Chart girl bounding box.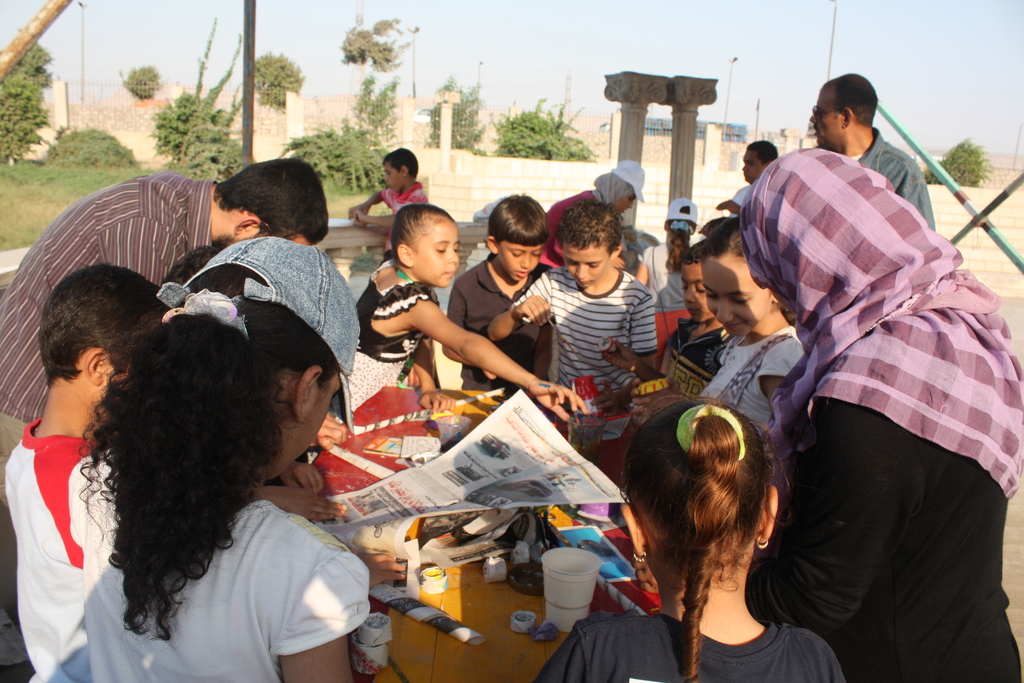
Charted: bbox=(72, 234, 373, 682).
